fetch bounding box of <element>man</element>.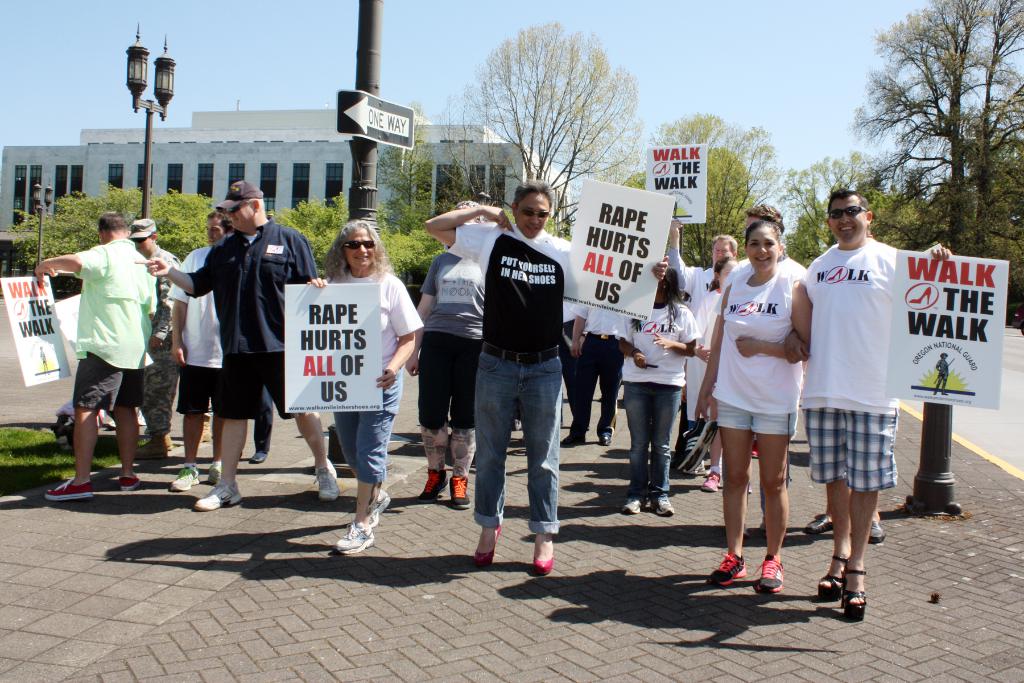
Bbox: l=132, t=179, r=339, b=516.
